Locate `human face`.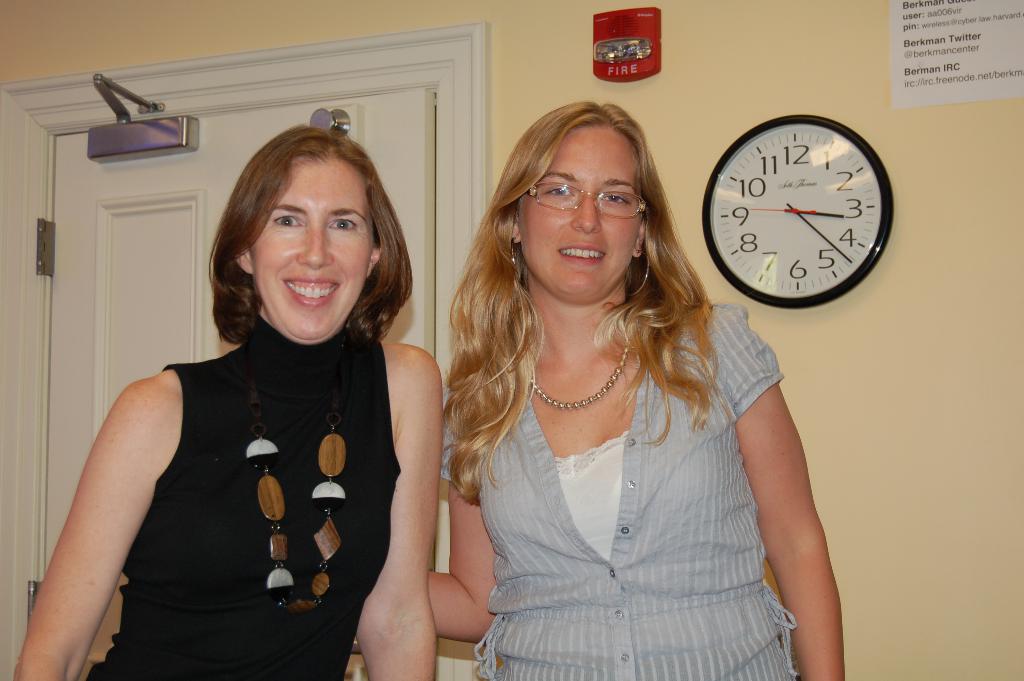
Bounding box: (250,167,367,343).
